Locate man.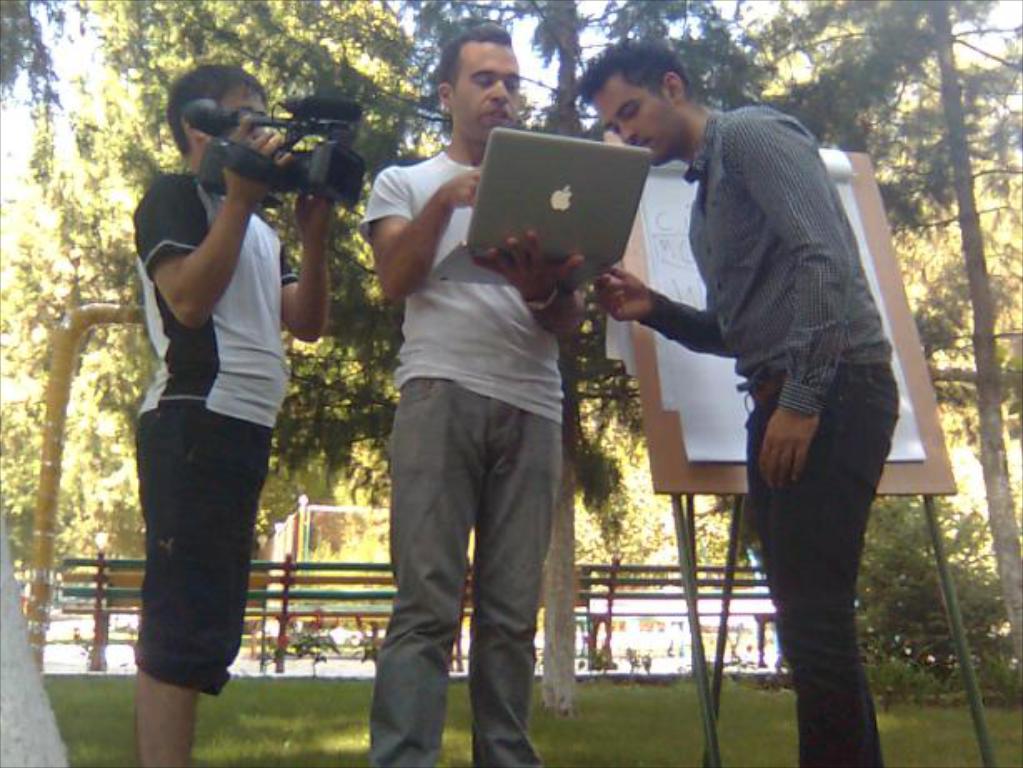
Bounding box: (132,63,337,766).
